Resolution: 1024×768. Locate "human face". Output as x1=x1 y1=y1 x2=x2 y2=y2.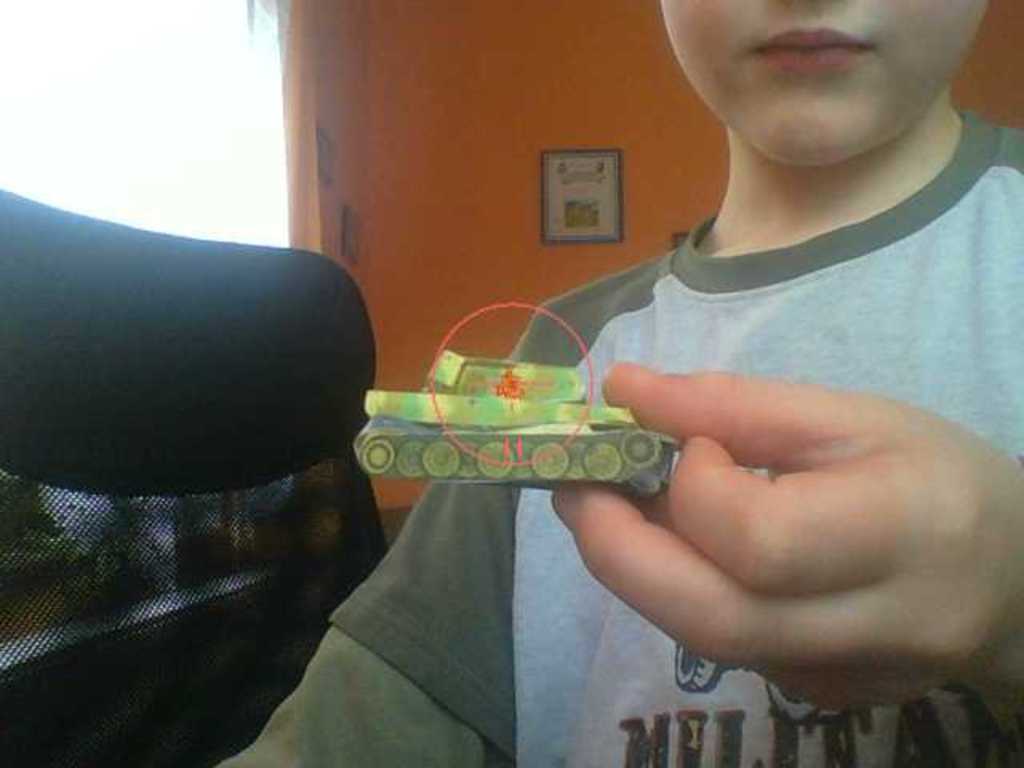
x1=563 y1=192 x2=603 y2=232.
